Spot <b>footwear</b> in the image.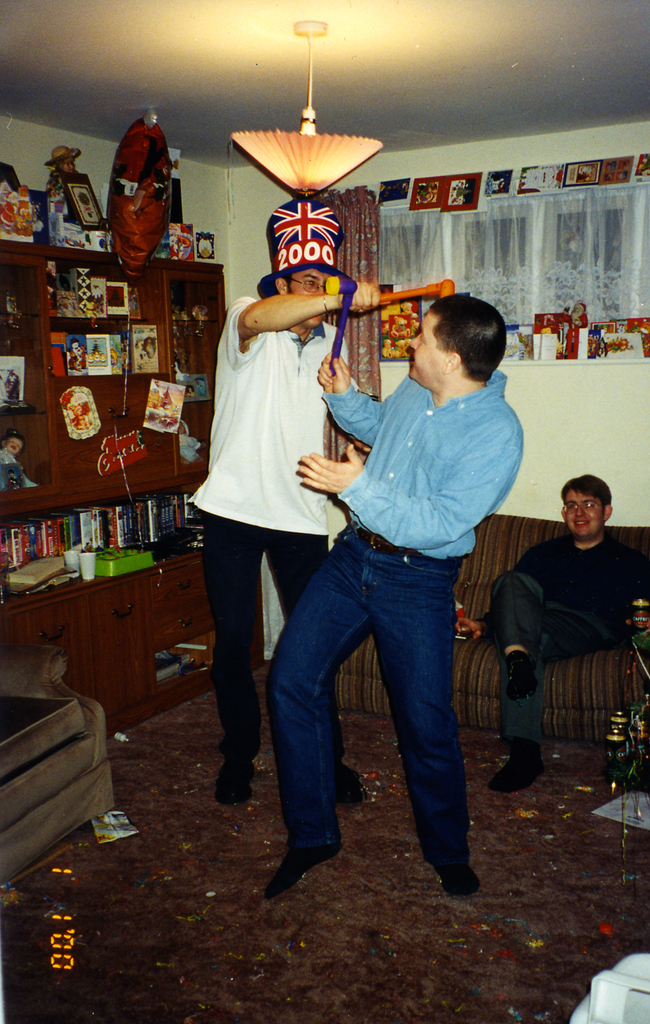
<b>footwear</b> found at {"left": 265, "top": 836, "right": 341, "bottom": 899}.
